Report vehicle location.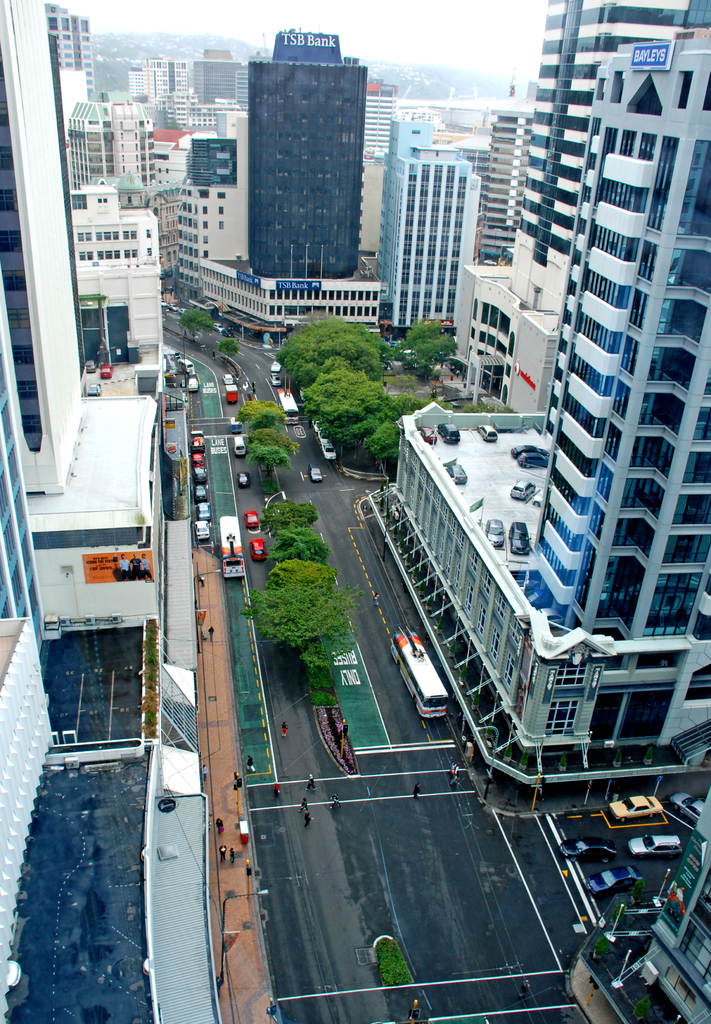
Report: region(507, 478, 537, 499).
